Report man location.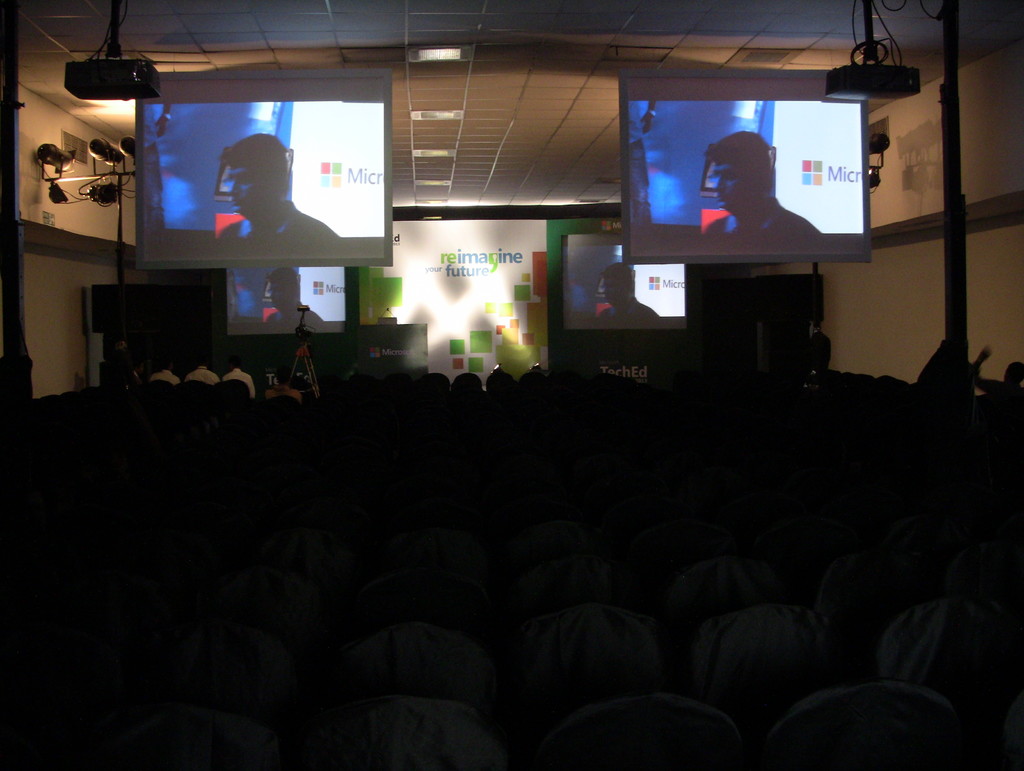
Report: locate(147, 356, 186, 384).
